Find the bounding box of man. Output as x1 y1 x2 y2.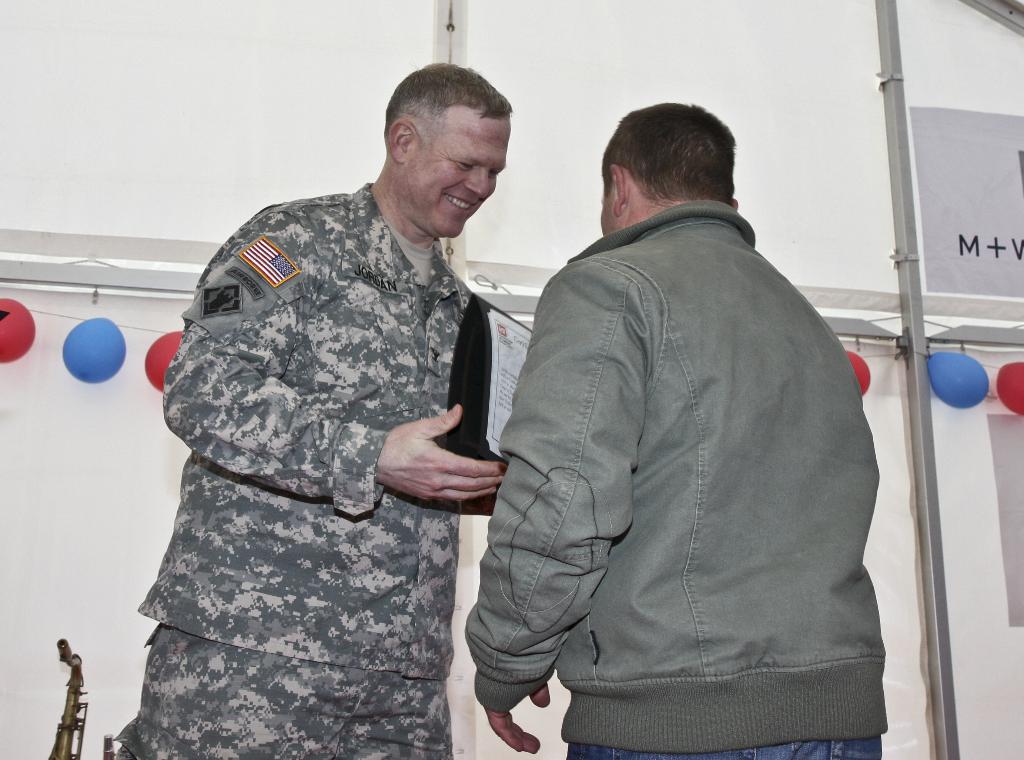
117 65 509 759.
